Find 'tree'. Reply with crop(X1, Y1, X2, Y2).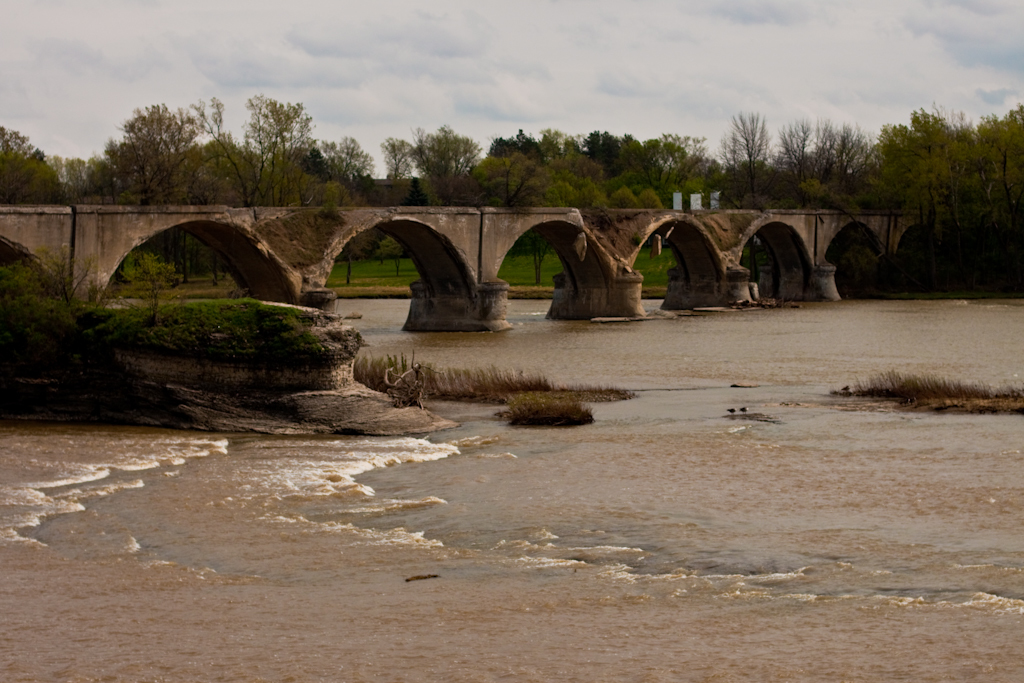
crop(535, 235, 553, 288).
